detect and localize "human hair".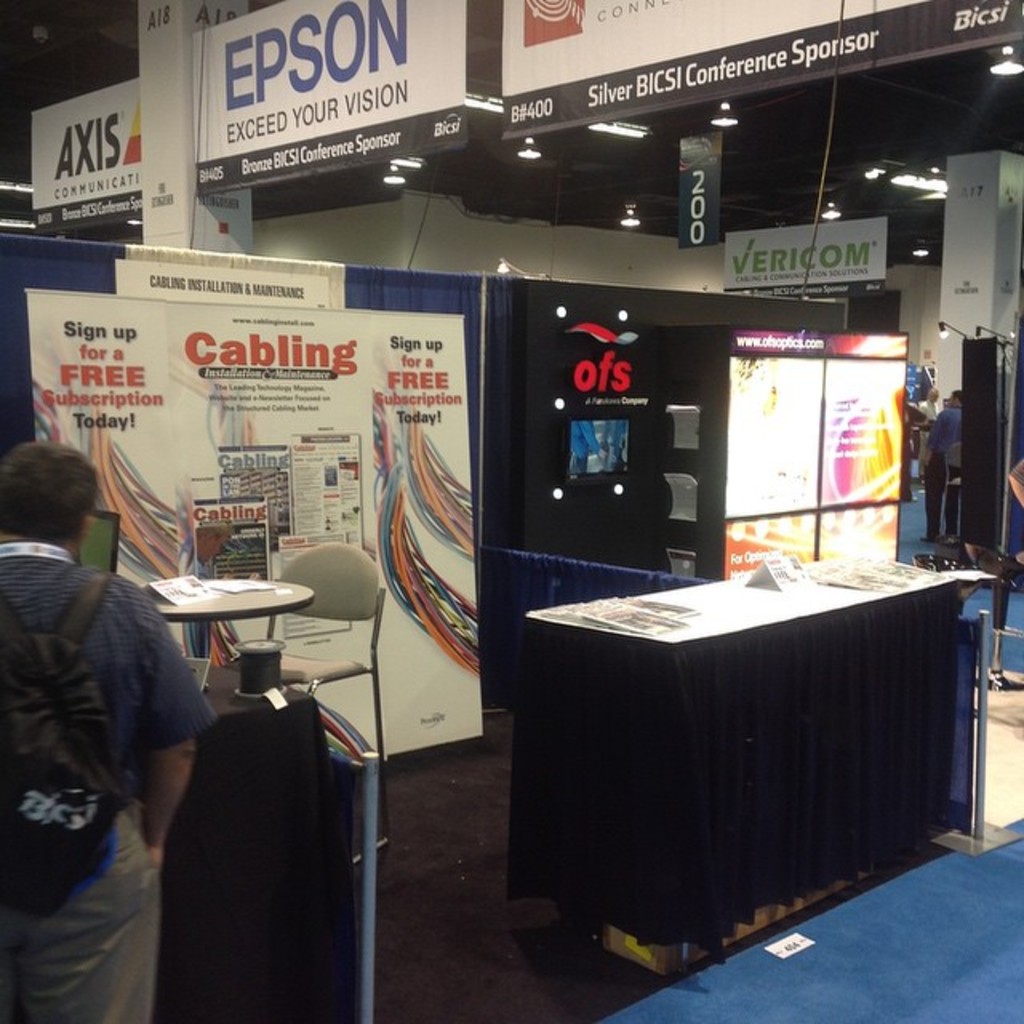
Localized at 0:443:96:573.
